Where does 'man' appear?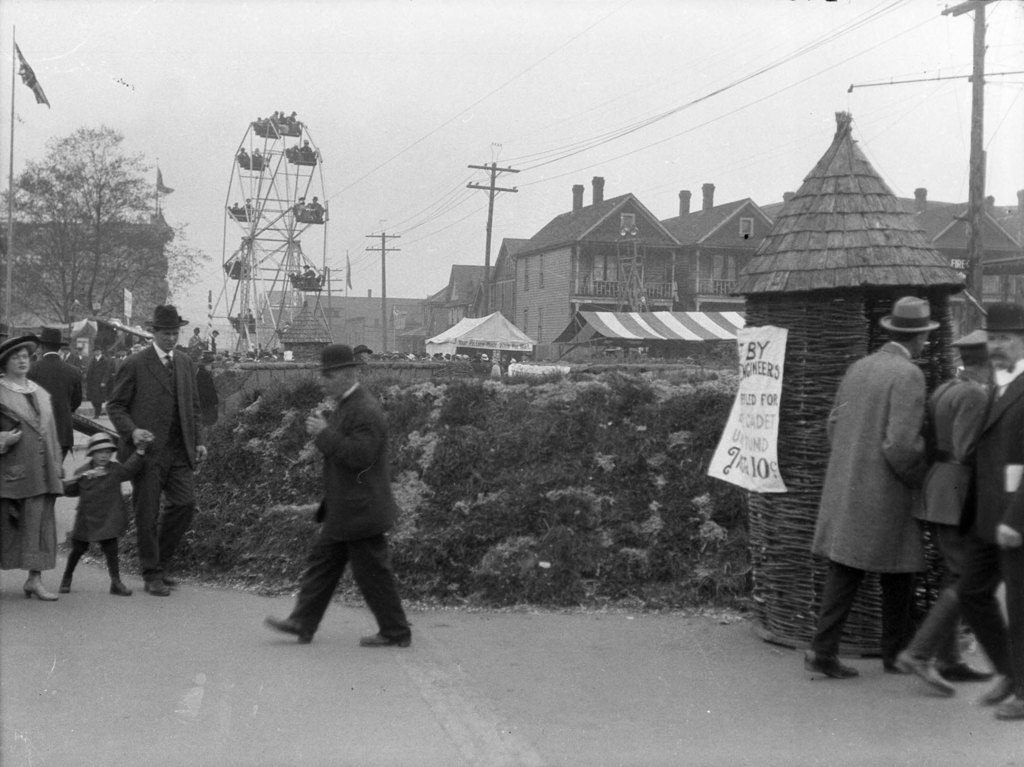
Appears at {"left": 255, "top": 347, "right": 413, "bottom": 650}.
